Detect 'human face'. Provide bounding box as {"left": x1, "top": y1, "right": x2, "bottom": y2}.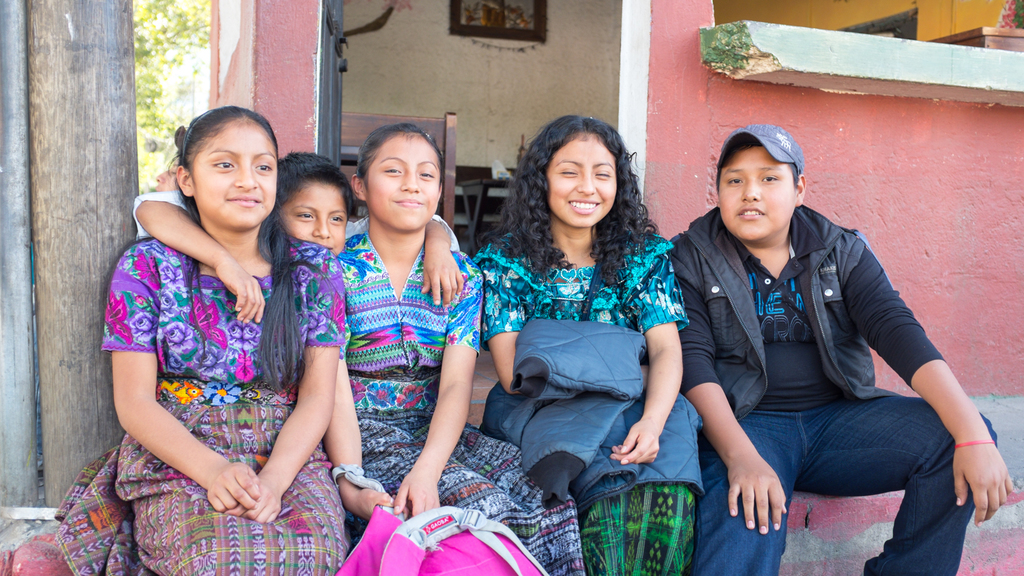
{"left": 281, "top": 171, "right": 357, "bottom": 257}.
